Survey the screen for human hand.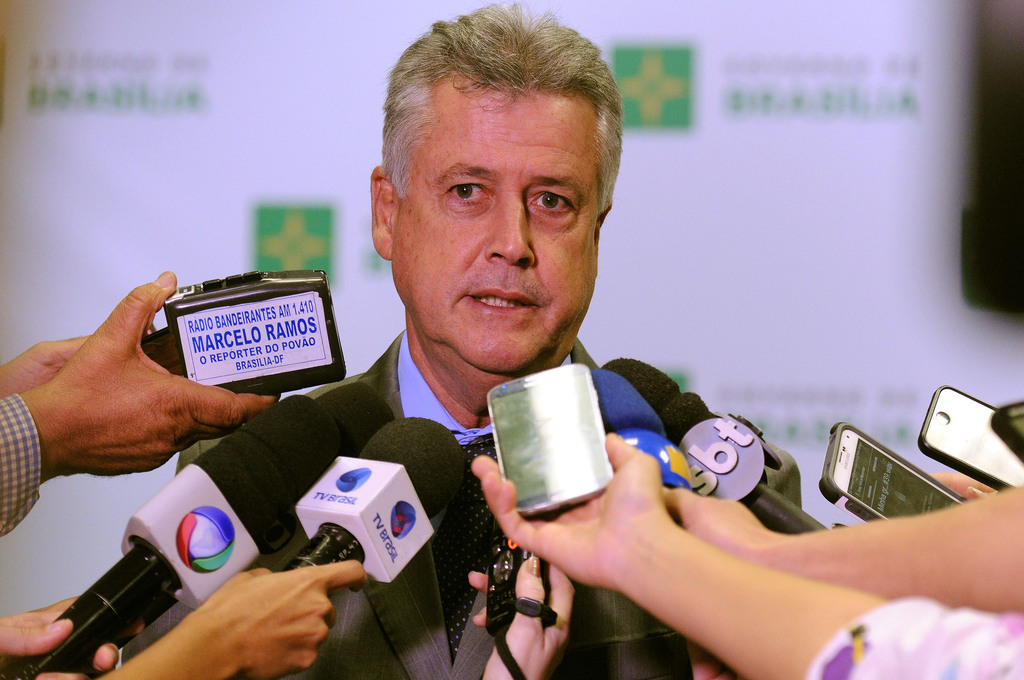
Survey found: BBox(0, 595, 147, 679).
